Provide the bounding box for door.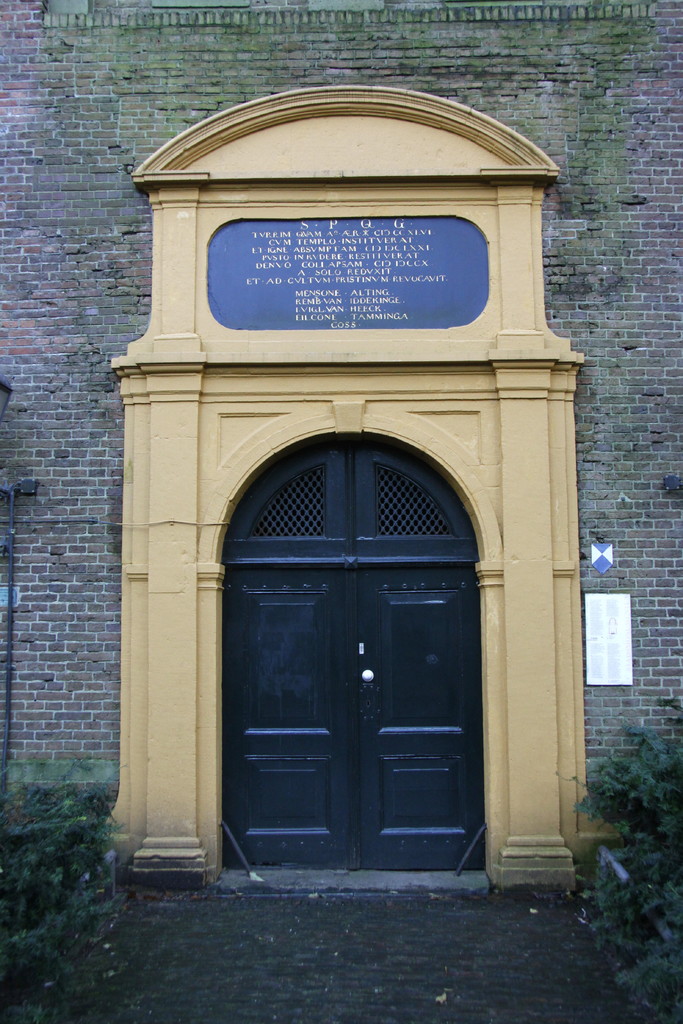
rect(215, 428, 490, 879).
